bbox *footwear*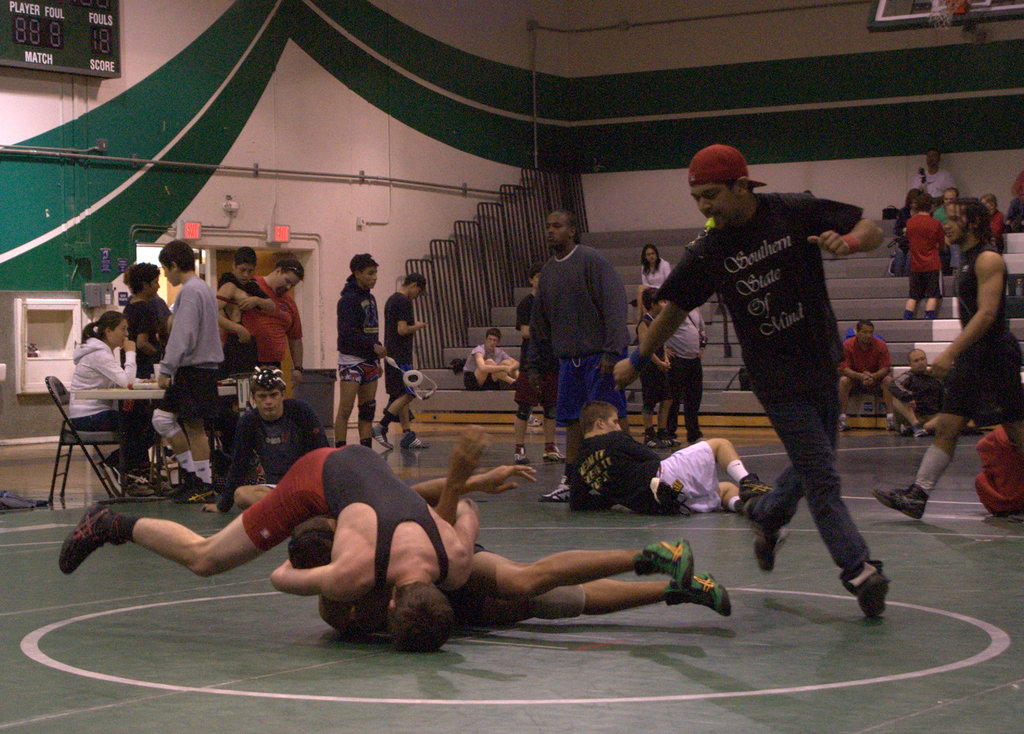
876:484:929:521
